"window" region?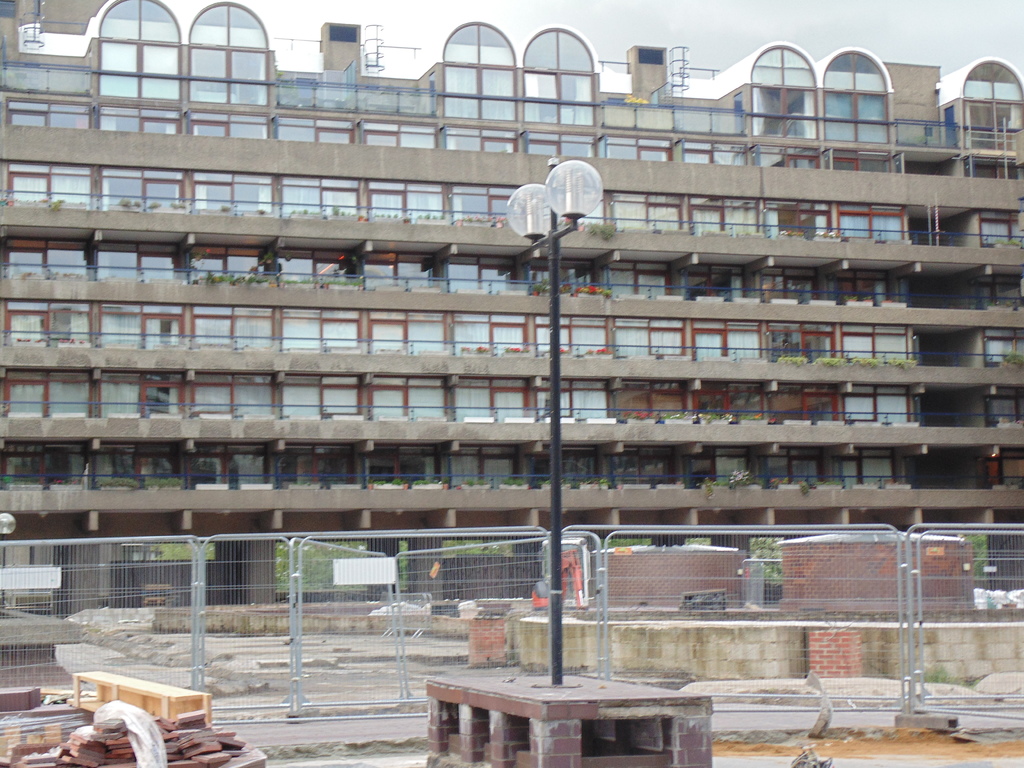
(x1=97, y1=0, x2=185, y2=95)
